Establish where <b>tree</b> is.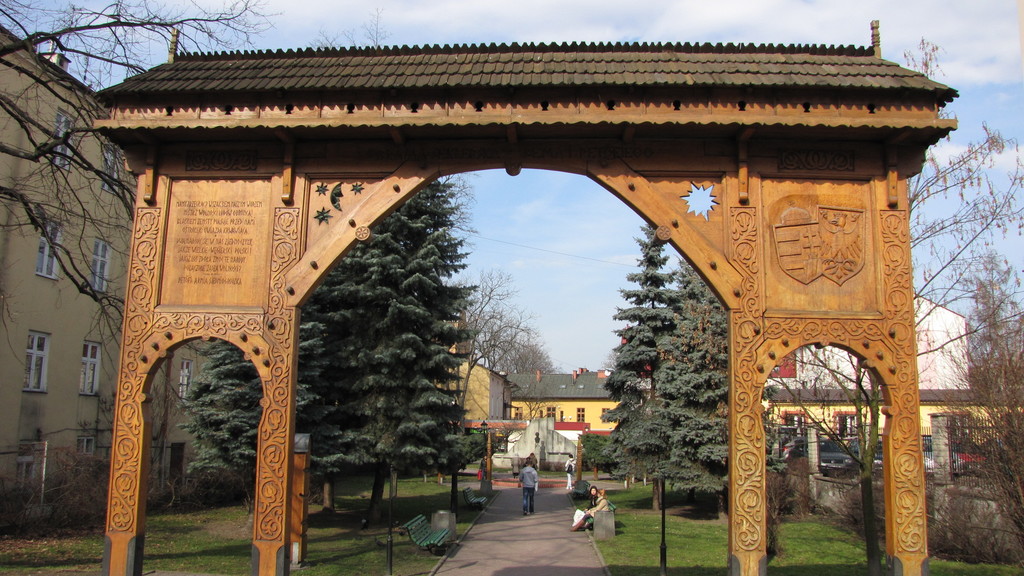
Established at Rect(584, 225, 741, 516).
